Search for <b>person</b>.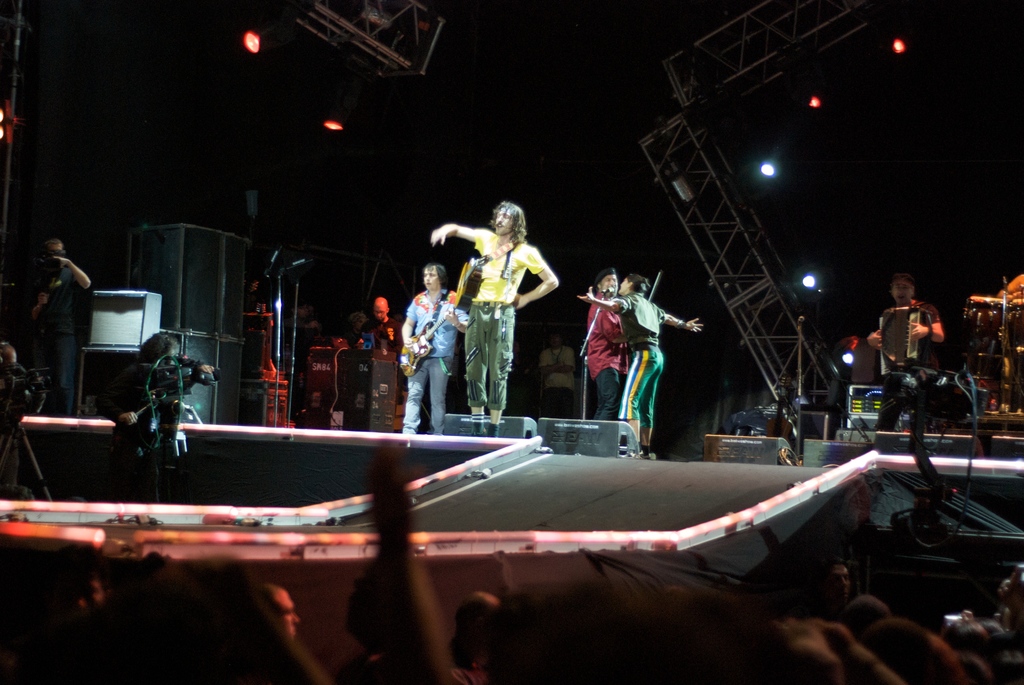
Found at box=[589, 270, 638, 419].
